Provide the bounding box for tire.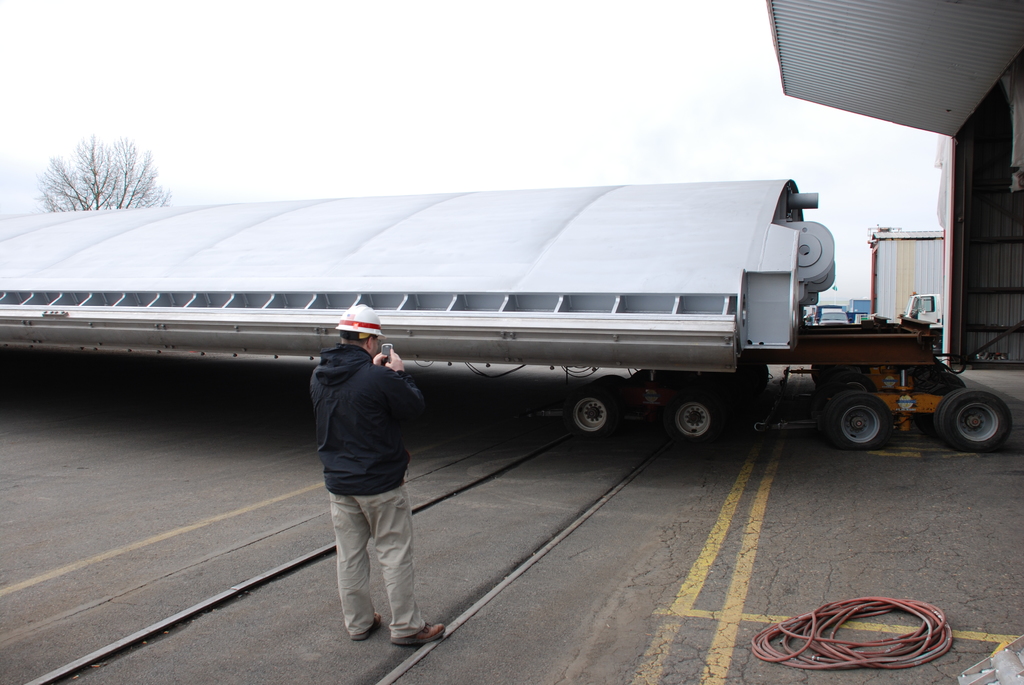
bbox=(756, 360, 769, 386).
